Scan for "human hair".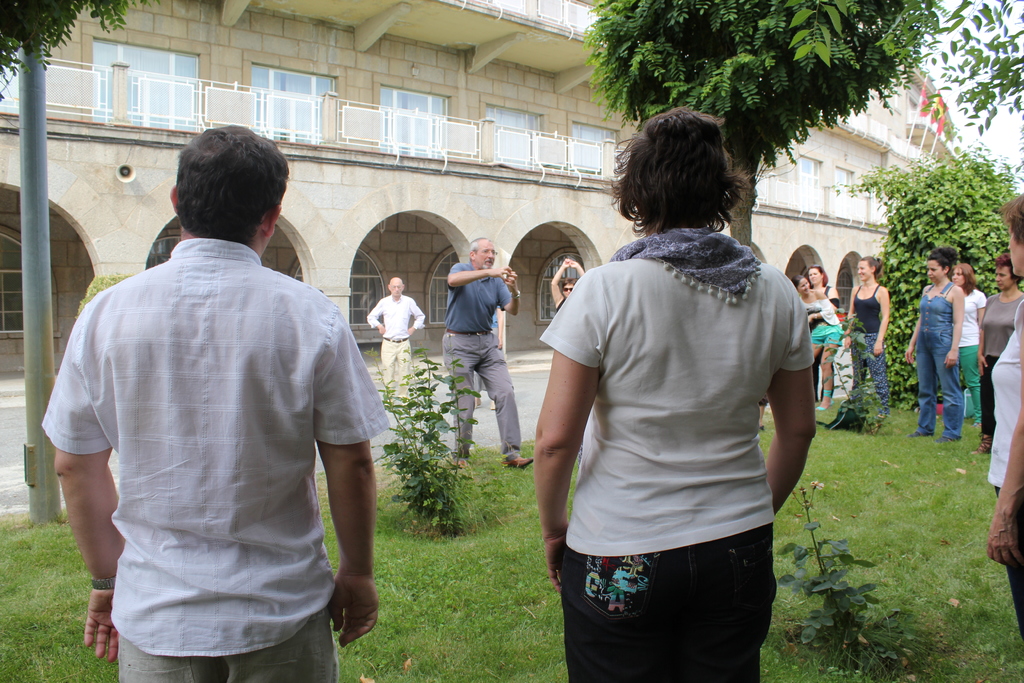
Scan result: BBox(154, 124, 292, 253).
